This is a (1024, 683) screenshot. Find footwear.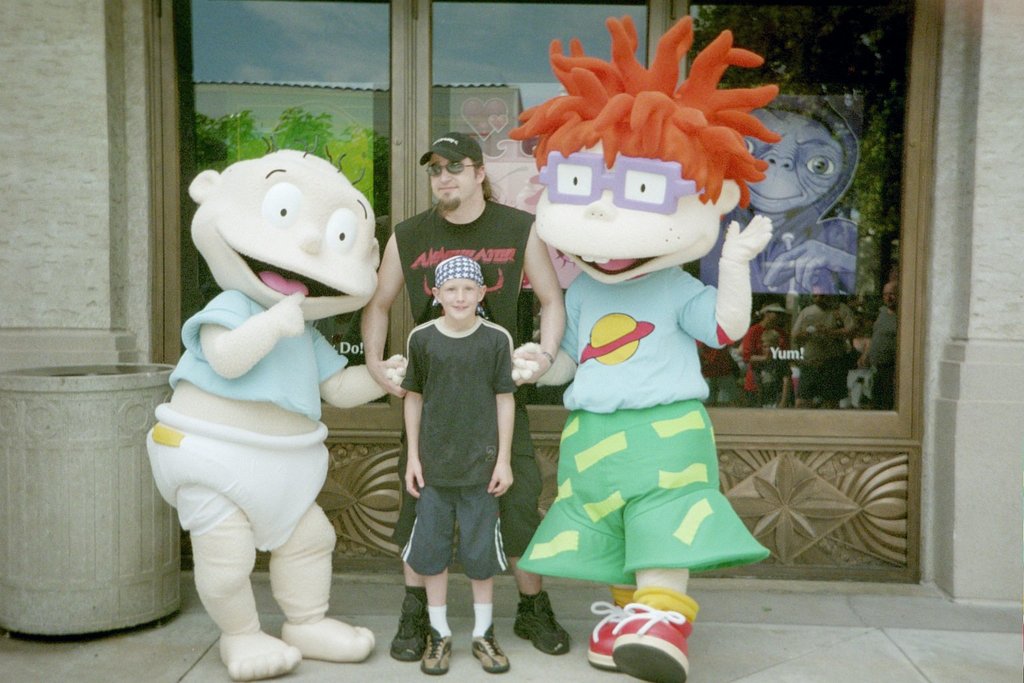
Bounding box: BBox(390, 588, 431, 660).
